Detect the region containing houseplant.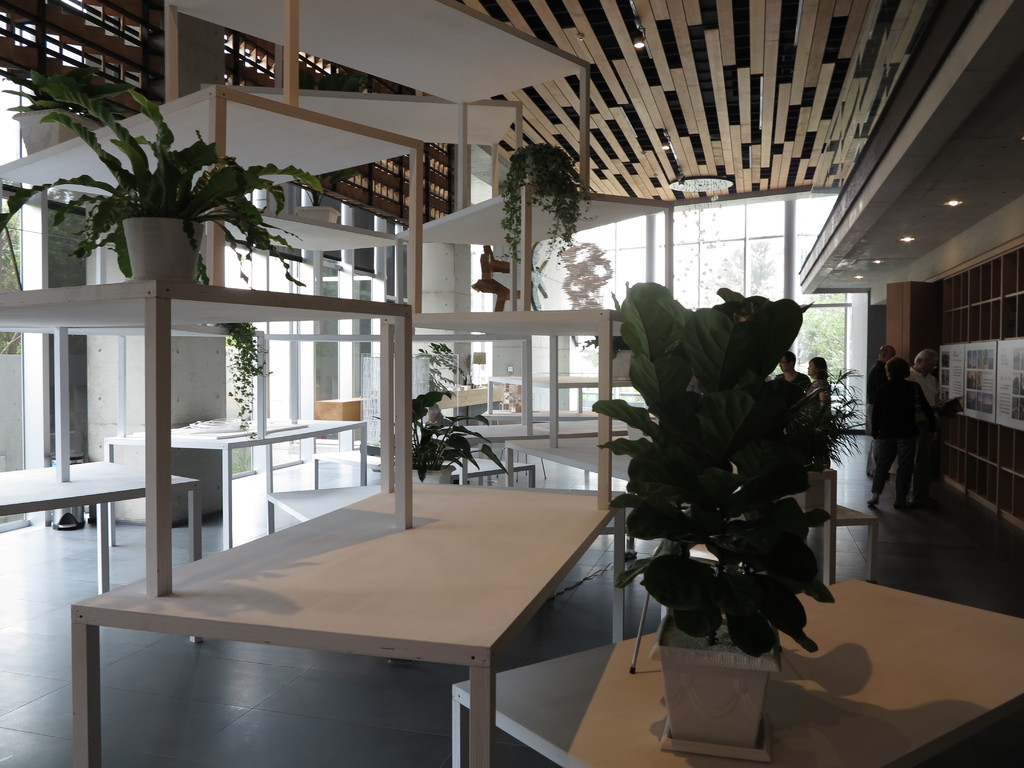
419 337 481 418.
